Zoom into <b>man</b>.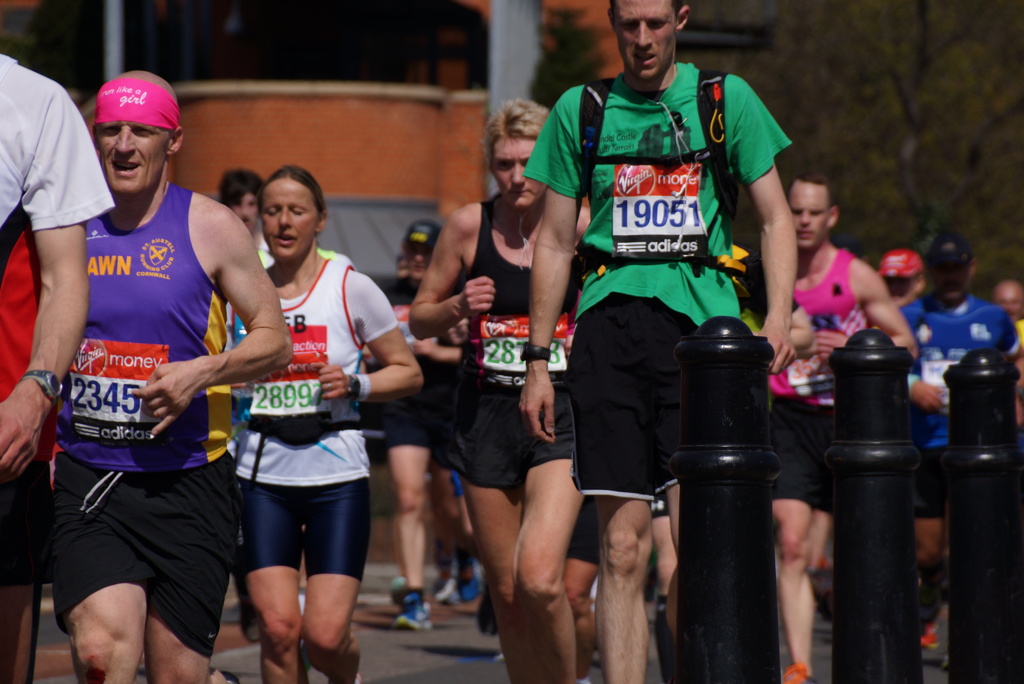
Zoom target: detection(516, 0, 792, 683).
